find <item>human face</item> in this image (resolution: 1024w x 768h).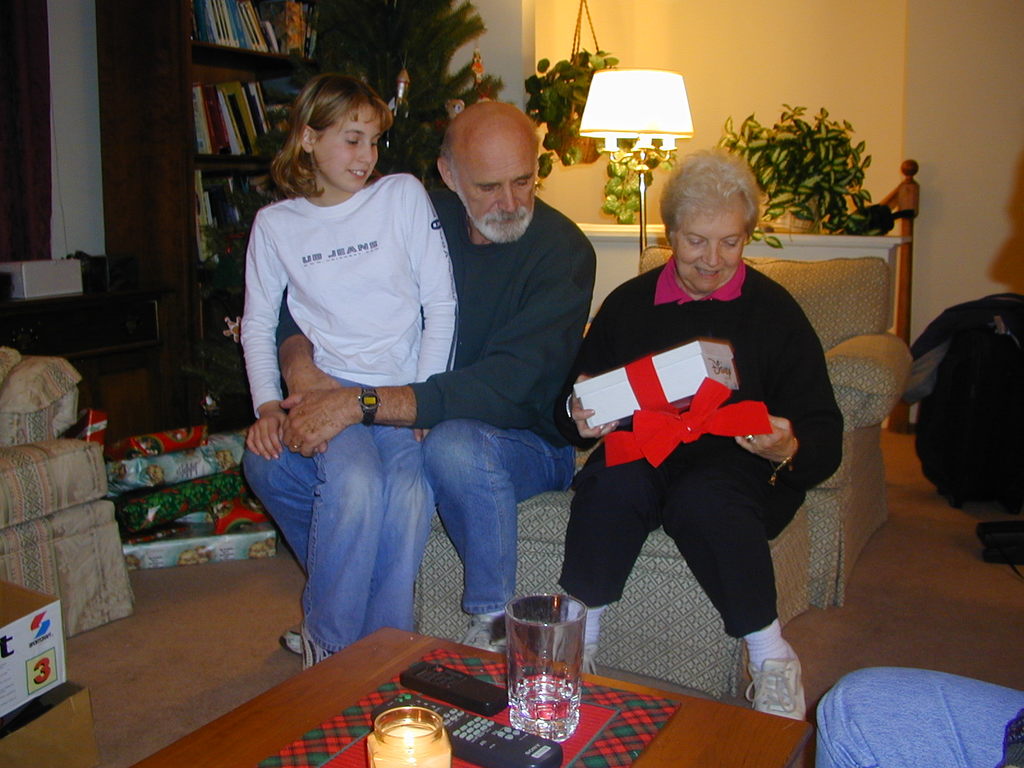
x1=674 y1=216 x2=744 y2=291.
